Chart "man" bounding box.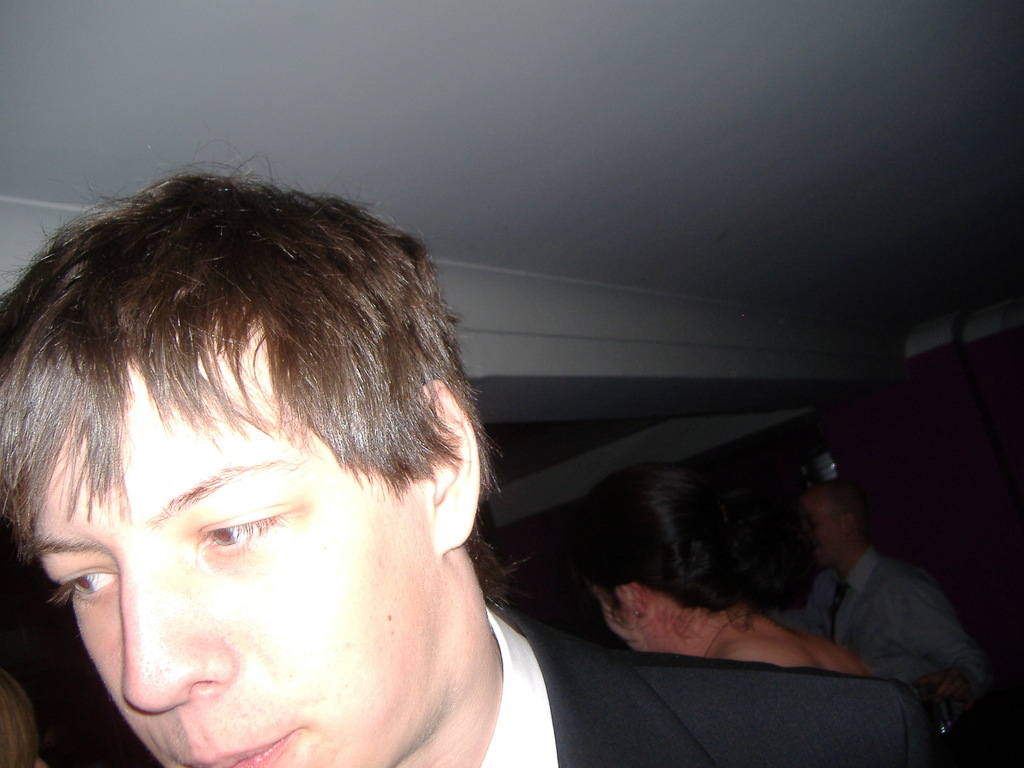
Charted: Rect(0, 139, 1018, 767).
